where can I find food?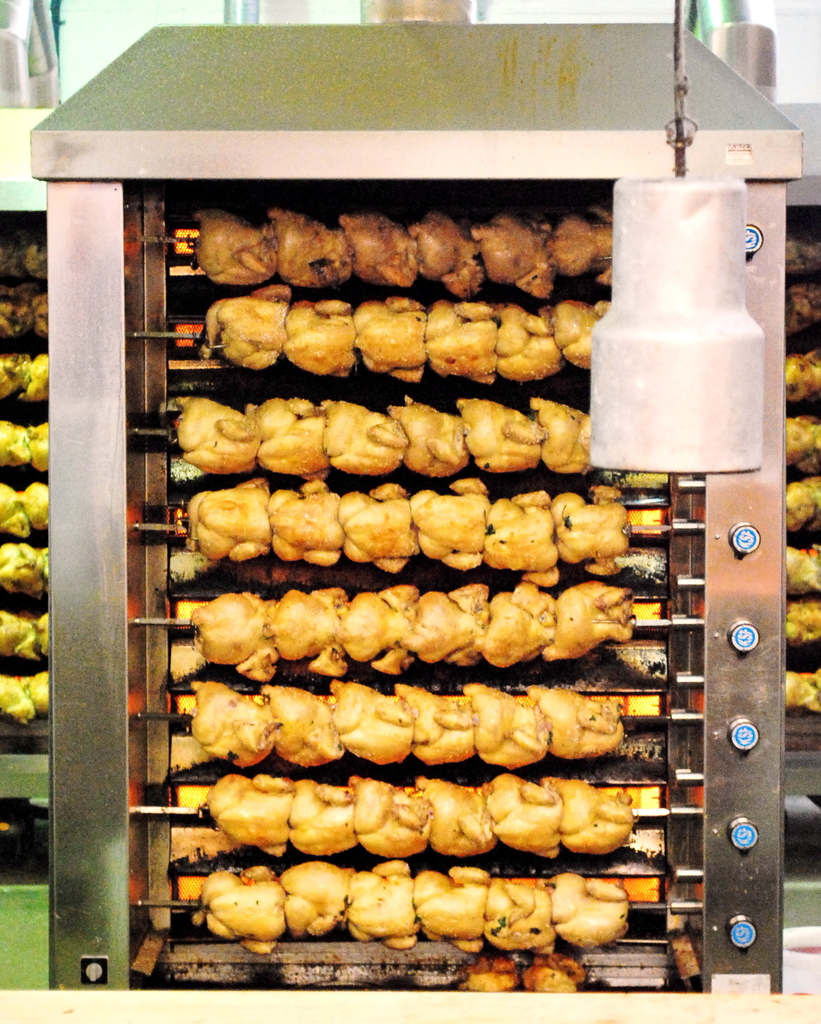
You can find it at <box>21,350,51,401</box>.
